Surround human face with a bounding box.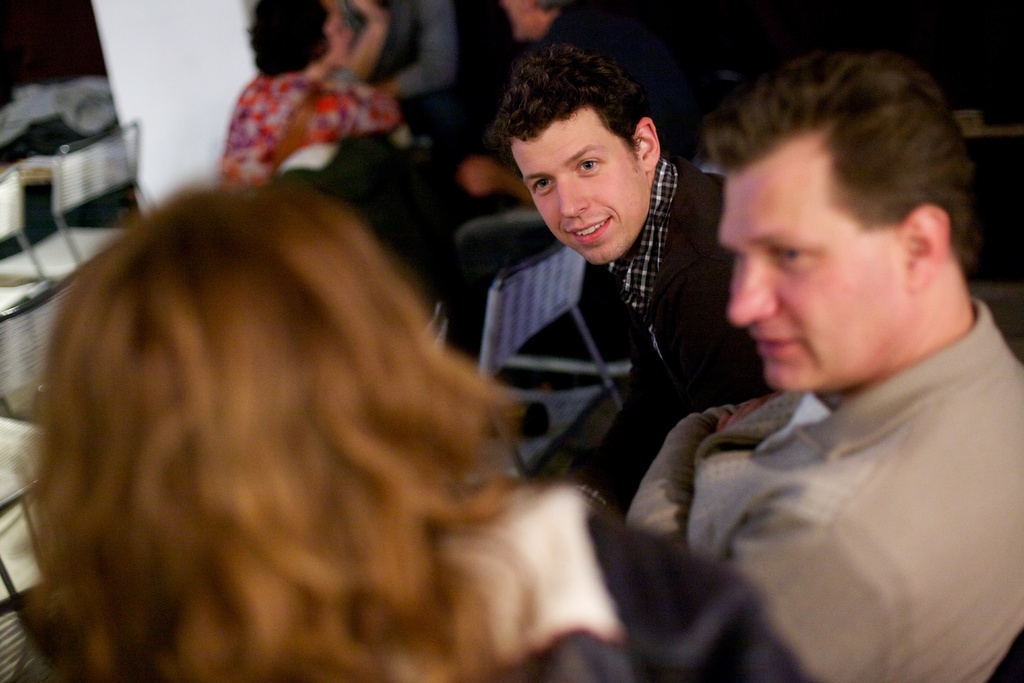
Rect(328, 0, 355, 64).
